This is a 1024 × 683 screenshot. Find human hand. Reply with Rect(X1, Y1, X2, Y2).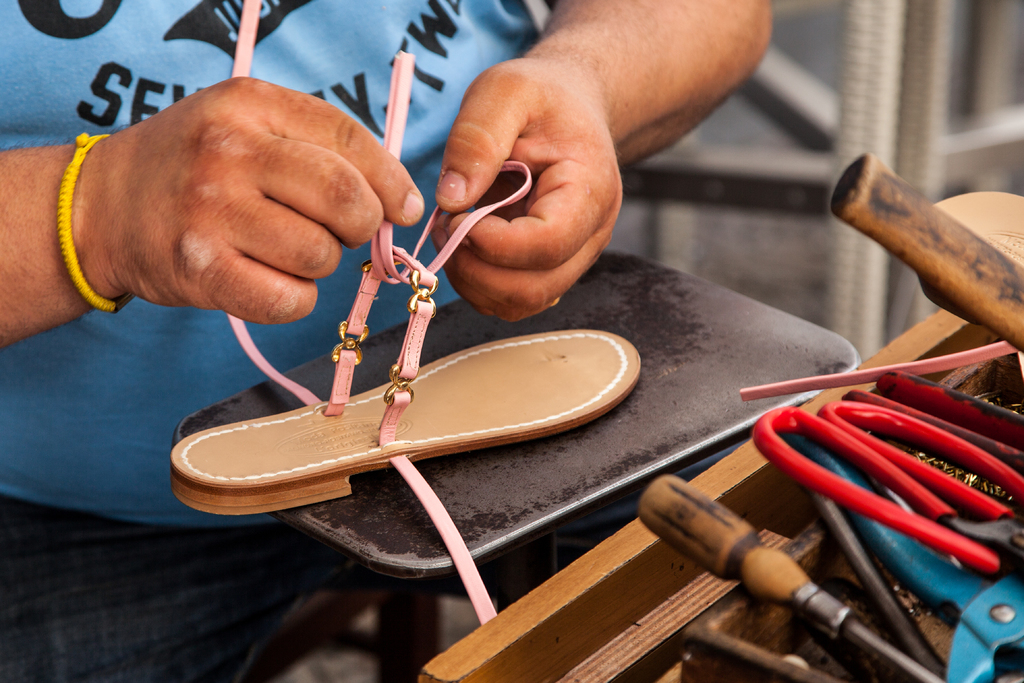
Rect(429, 54, 625, 325).
